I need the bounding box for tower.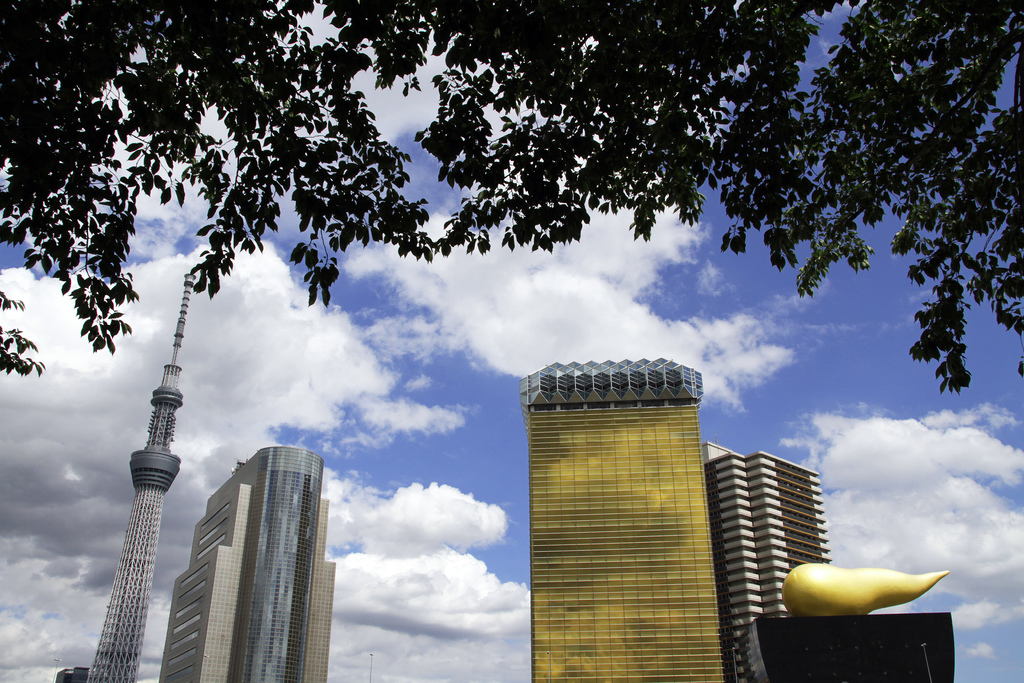
Here it is: left=696, top=440, right=828, bottom=682.
